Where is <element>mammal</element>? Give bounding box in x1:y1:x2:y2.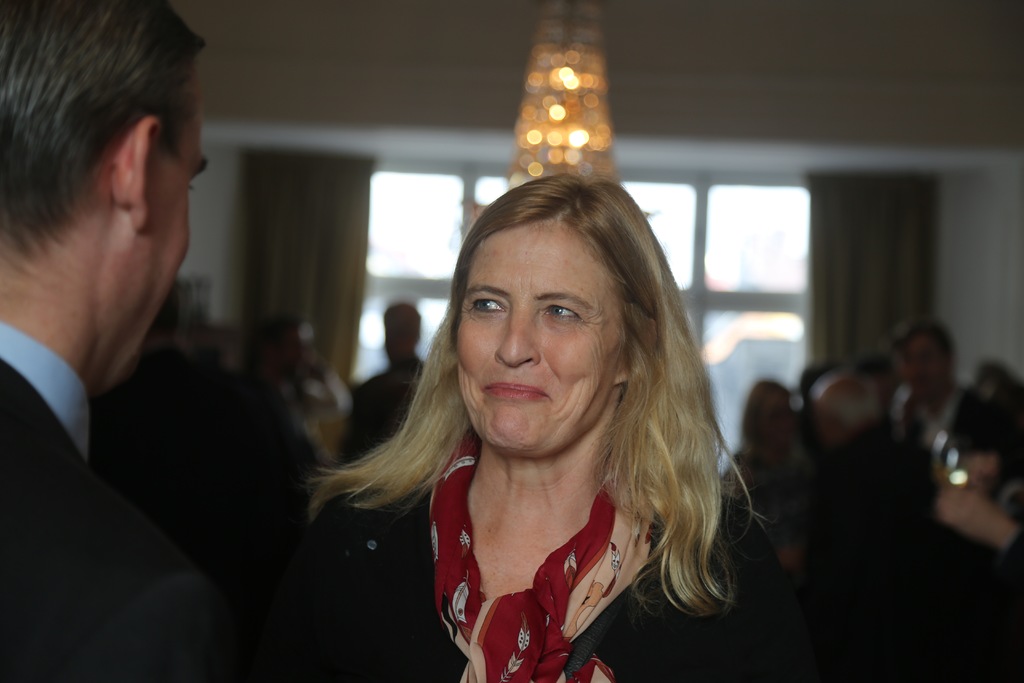
0:0:247:640.
